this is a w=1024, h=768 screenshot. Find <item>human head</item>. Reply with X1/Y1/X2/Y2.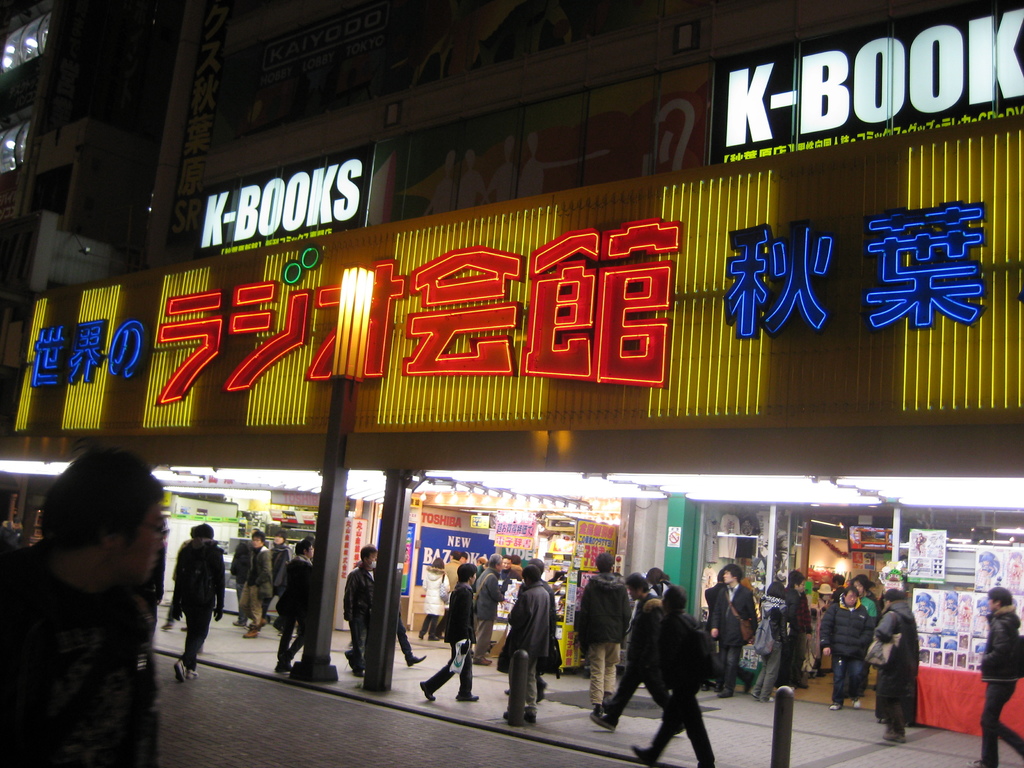
663/586/690/616.
